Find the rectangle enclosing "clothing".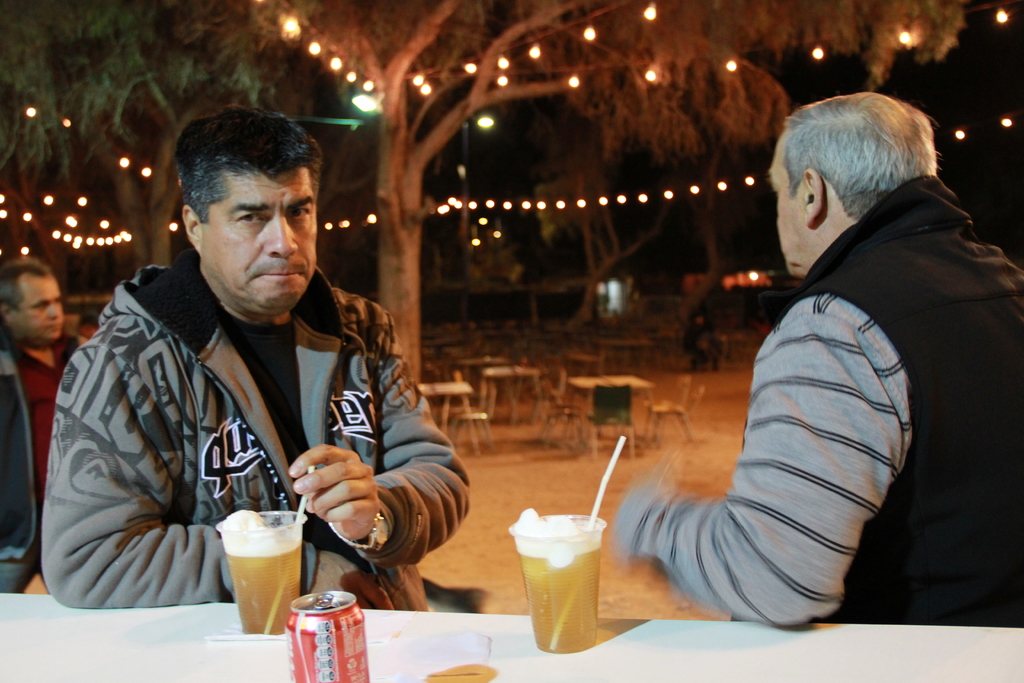
left=0, top=338, right=81, bottom=593.
